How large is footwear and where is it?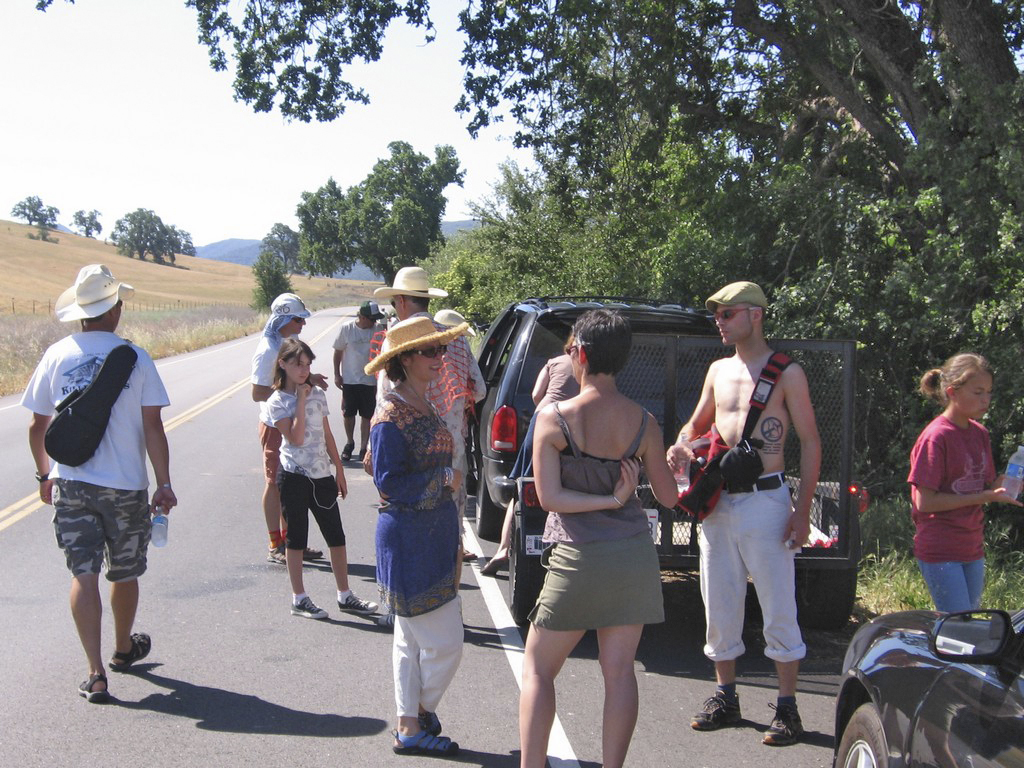
Bounding box: {"left": 288, "top": 593, "right": 330, "bottom": 620}.
